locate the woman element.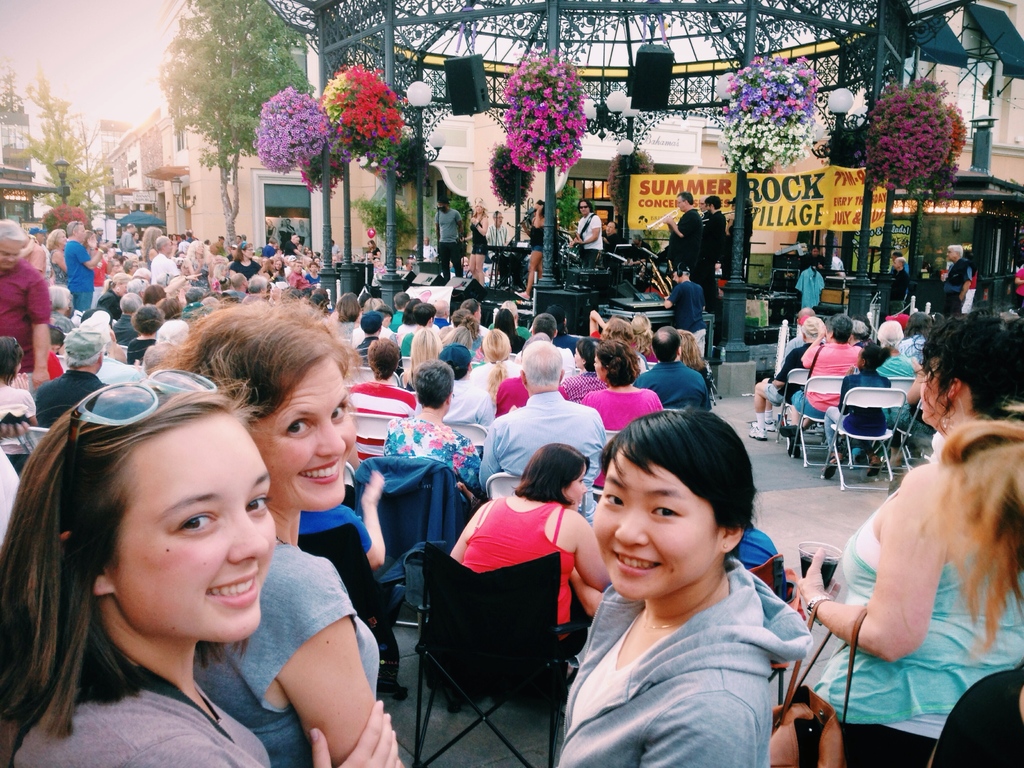
Element bbox: BBox(535, 396, 827, 767).
